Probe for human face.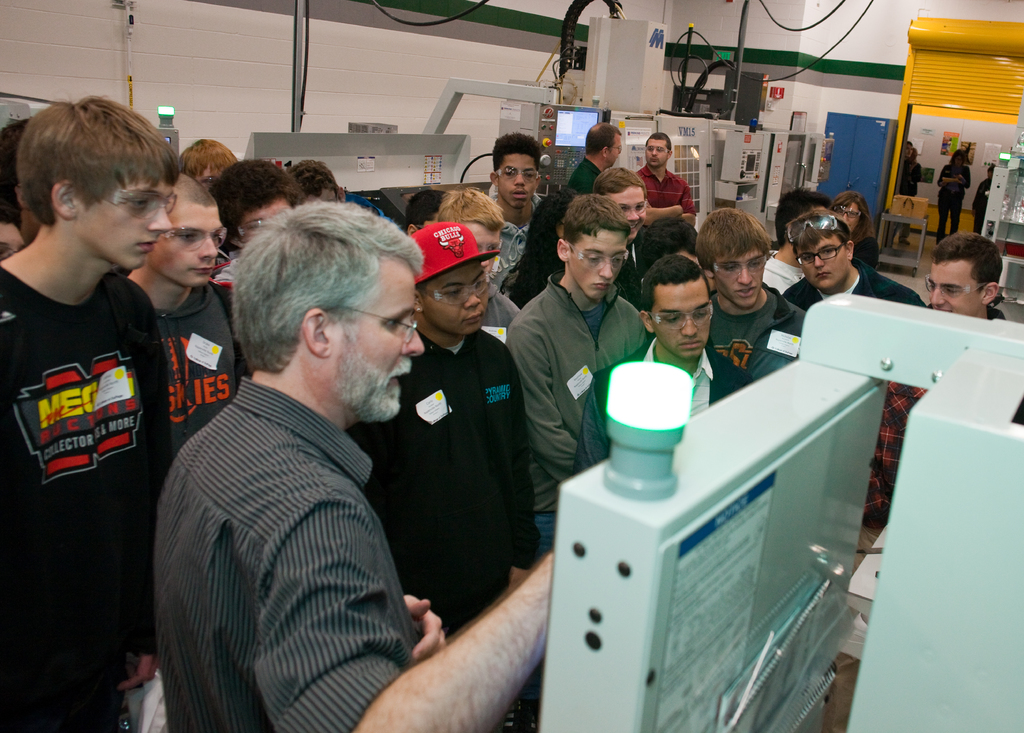
Probe result: 499:155:539:209.
